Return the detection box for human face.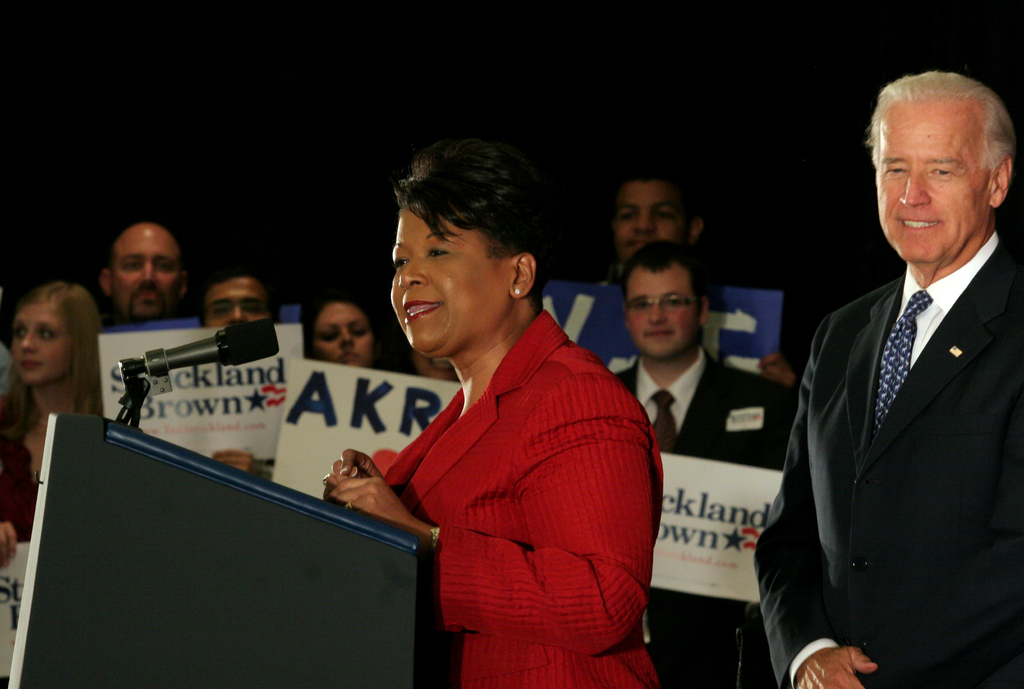
x1=628, y1=265, x2=698, y2=359.
